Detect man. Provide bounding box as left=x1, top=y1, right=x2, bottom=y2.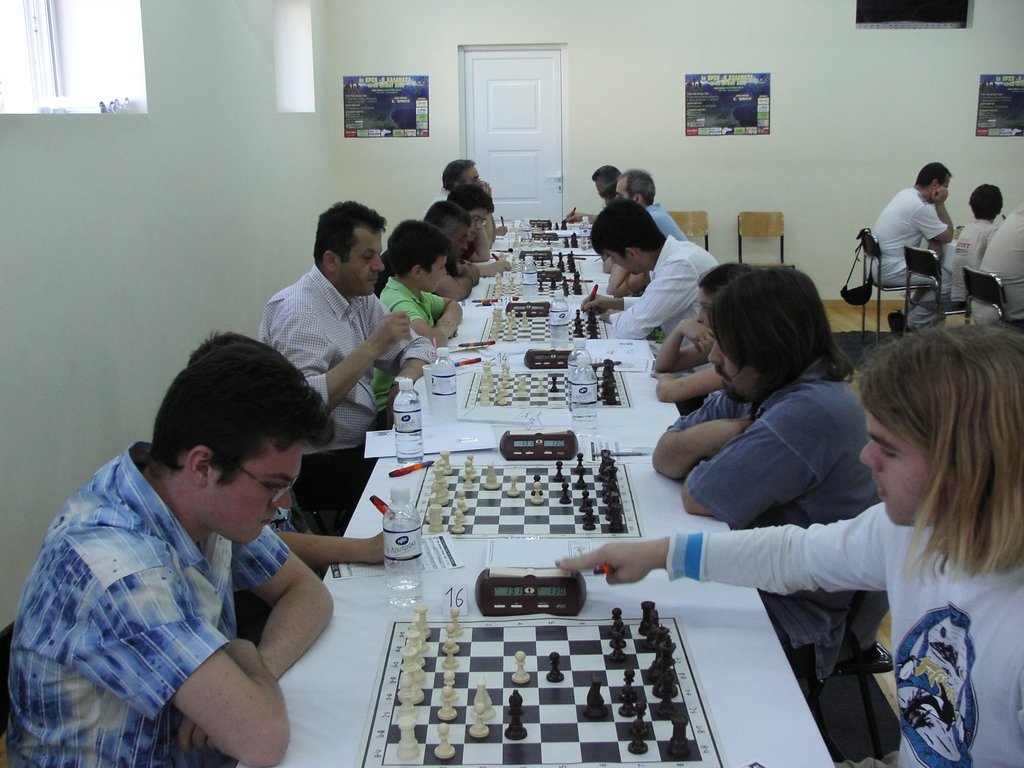
left=614, top=169, right=689, bottom=239.
